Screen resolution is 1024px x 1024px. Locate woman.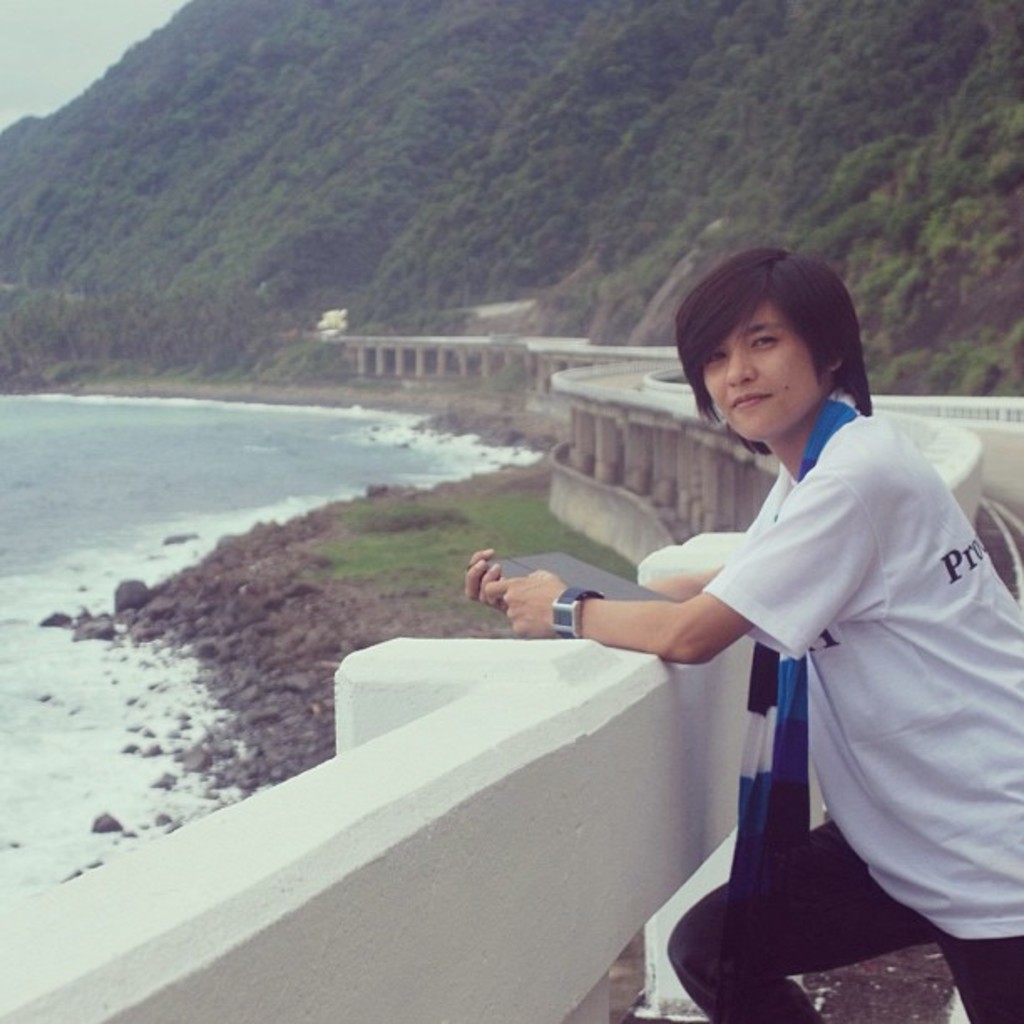
[left=460, top=253, right=1022, bottom=1022].
